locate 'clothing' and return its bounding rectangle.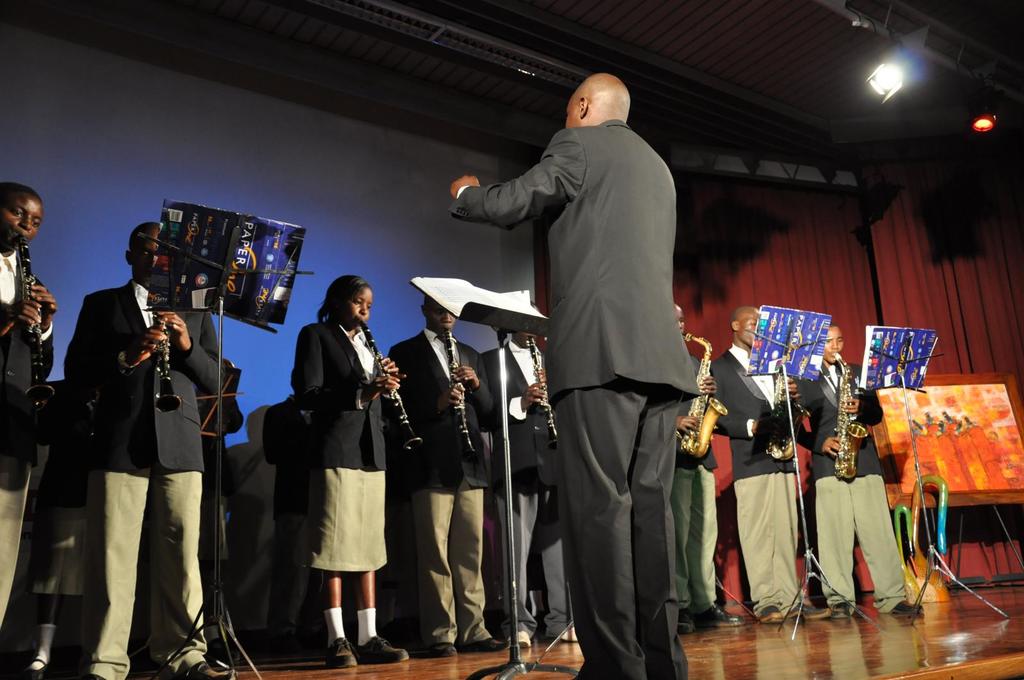
{"x1": 63, "y1": 277, "x2": 227, "y2": 679}.
